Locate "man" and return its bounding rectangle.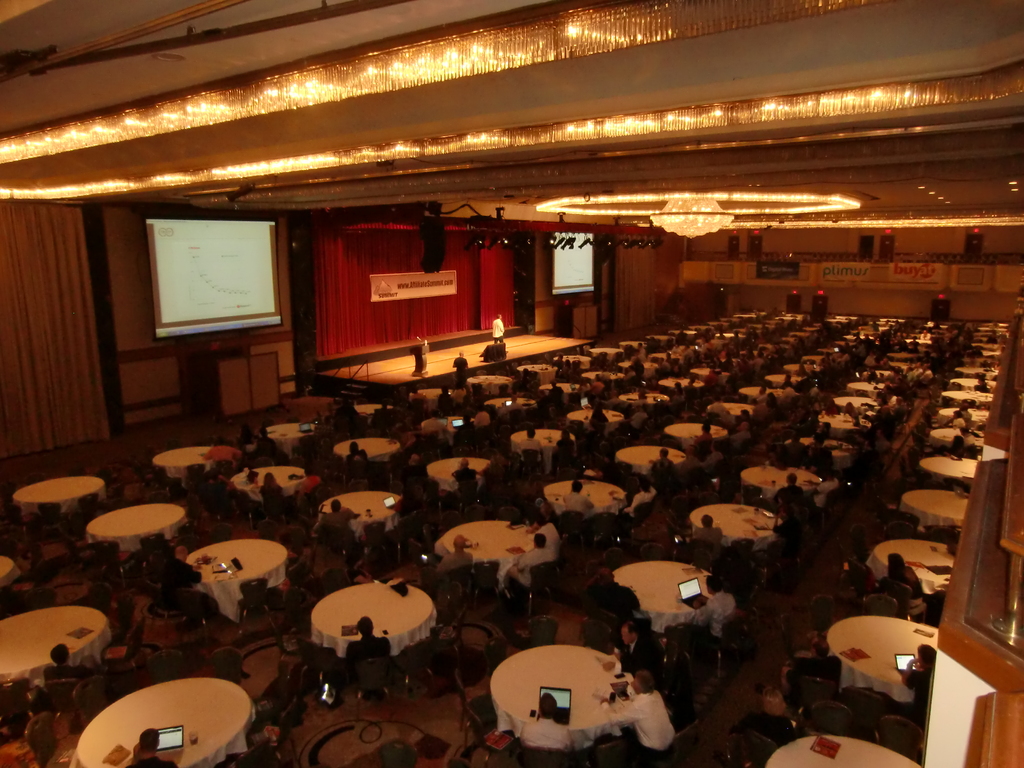
[x1=378, y1=402, x2=396, y2=424].
